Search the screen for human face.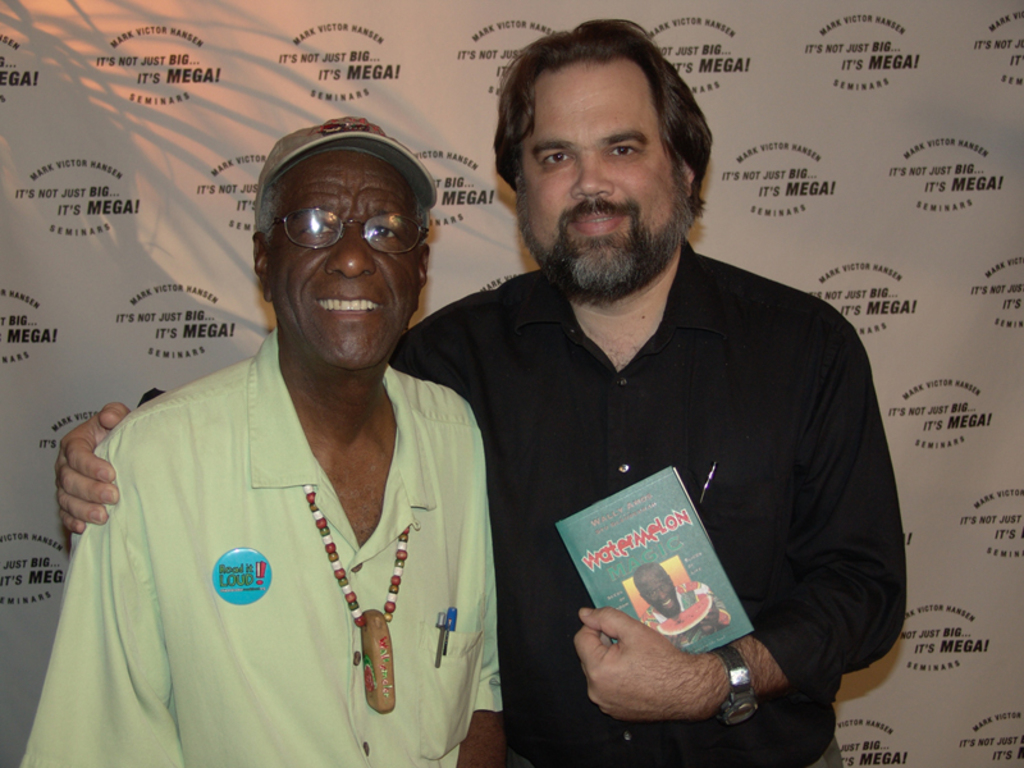
Found at 521/55/687/291.
